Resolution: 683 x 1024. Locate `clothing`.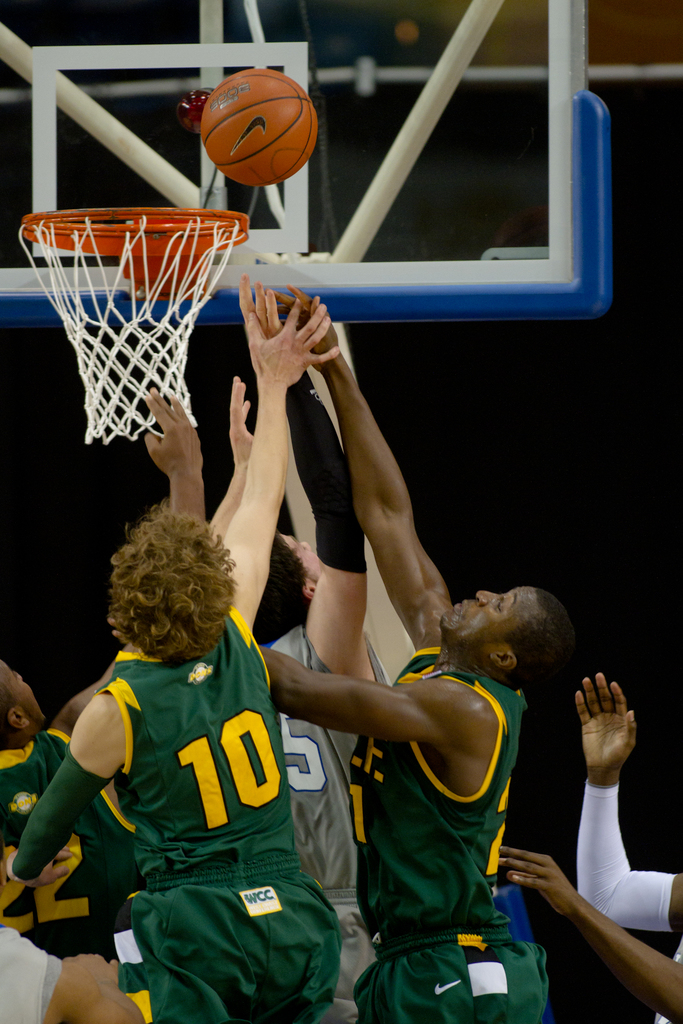
Rect(51, 641, 346, 1003).
